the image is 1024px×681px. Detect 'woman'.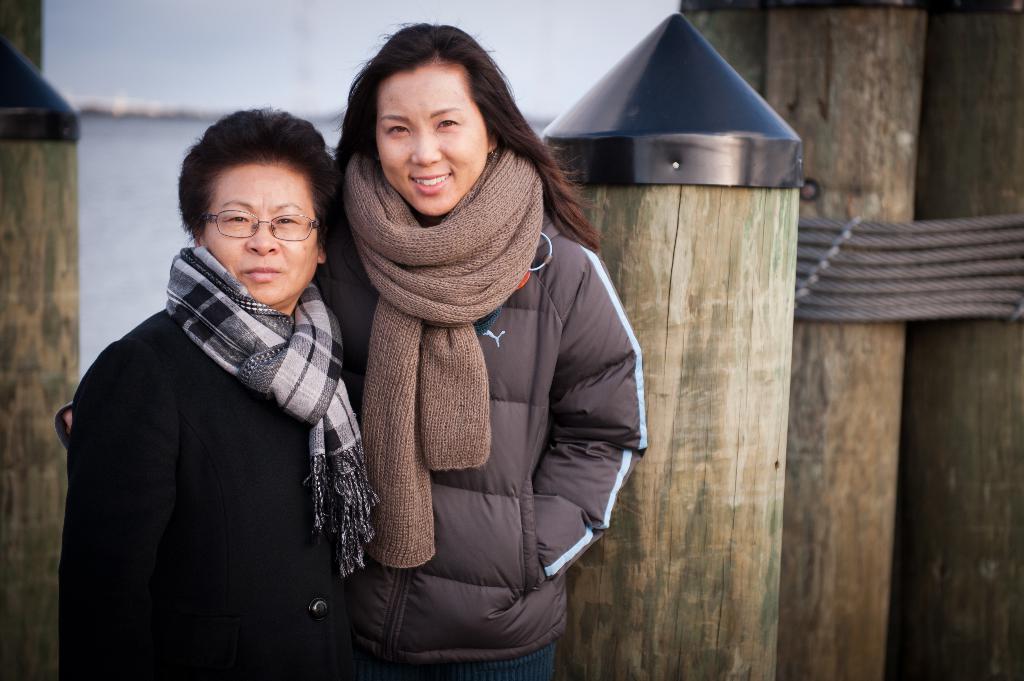
Detection: x1=74 y1=125 x2=380 y2=665.
